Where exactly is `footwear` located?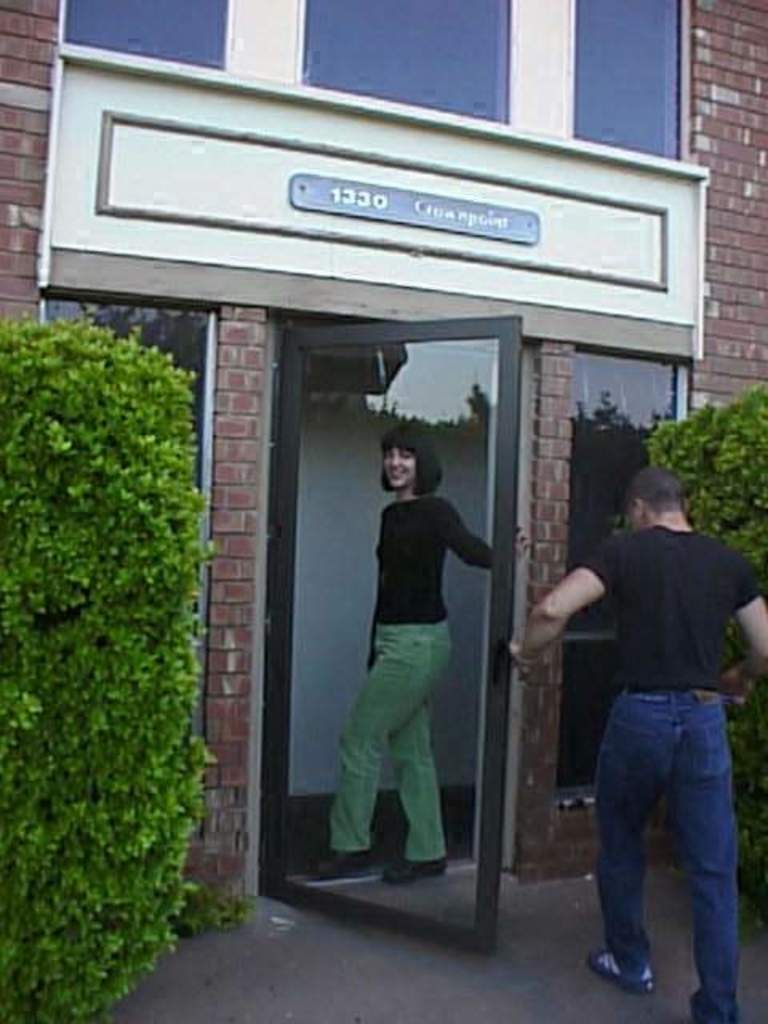
Its bounding box is bbox=(688, 989, 731, 1022).
